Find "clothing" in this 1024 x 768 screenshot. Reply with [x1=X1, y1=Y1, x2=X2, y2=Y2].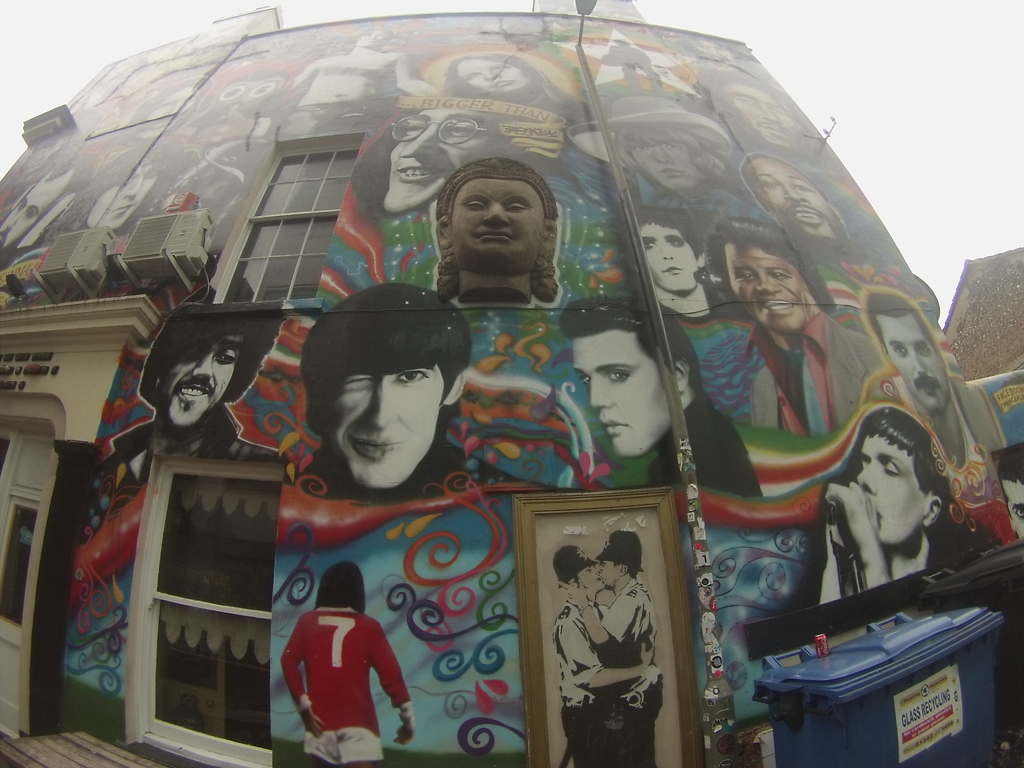
[x1=550, y1=603, x2=608, y2=767].
